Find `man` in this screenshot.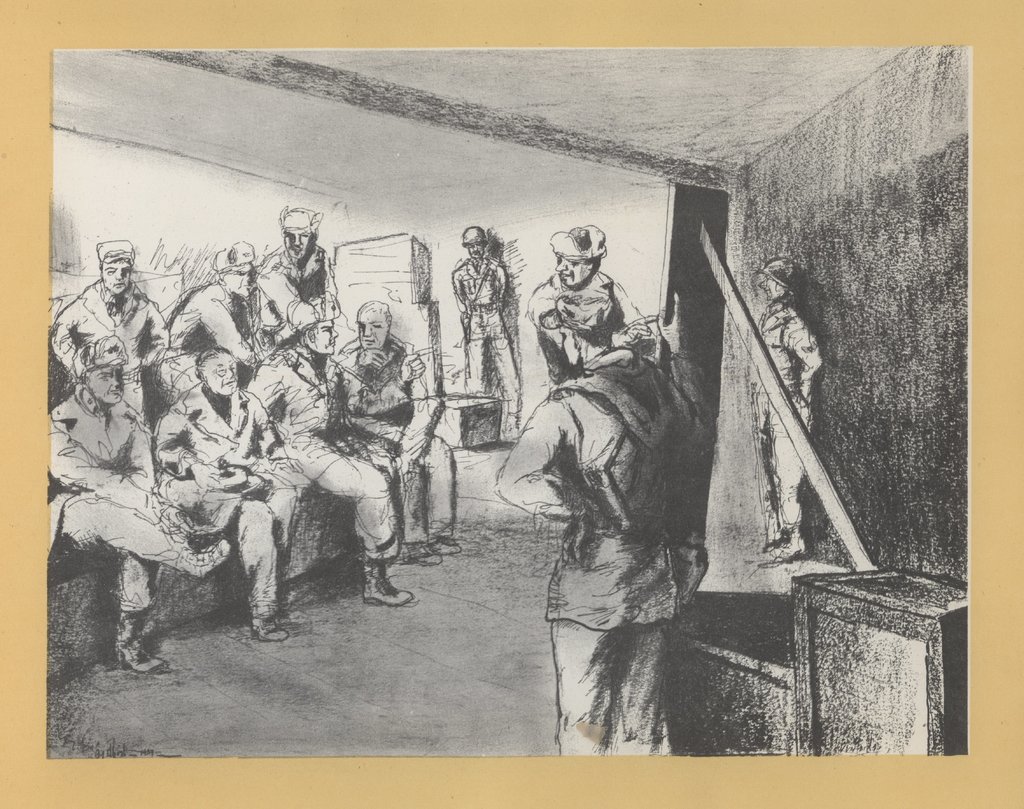
The bounding box for `man` is 316/294/461/565.
